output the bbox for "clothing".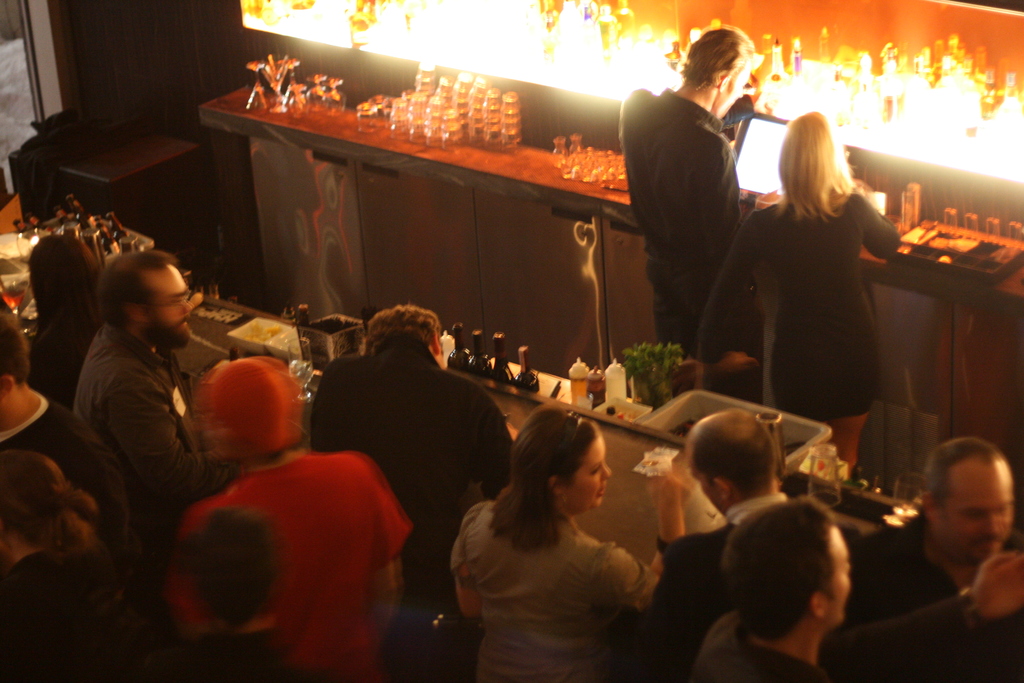
select_region(843, 514, 966, 630).
